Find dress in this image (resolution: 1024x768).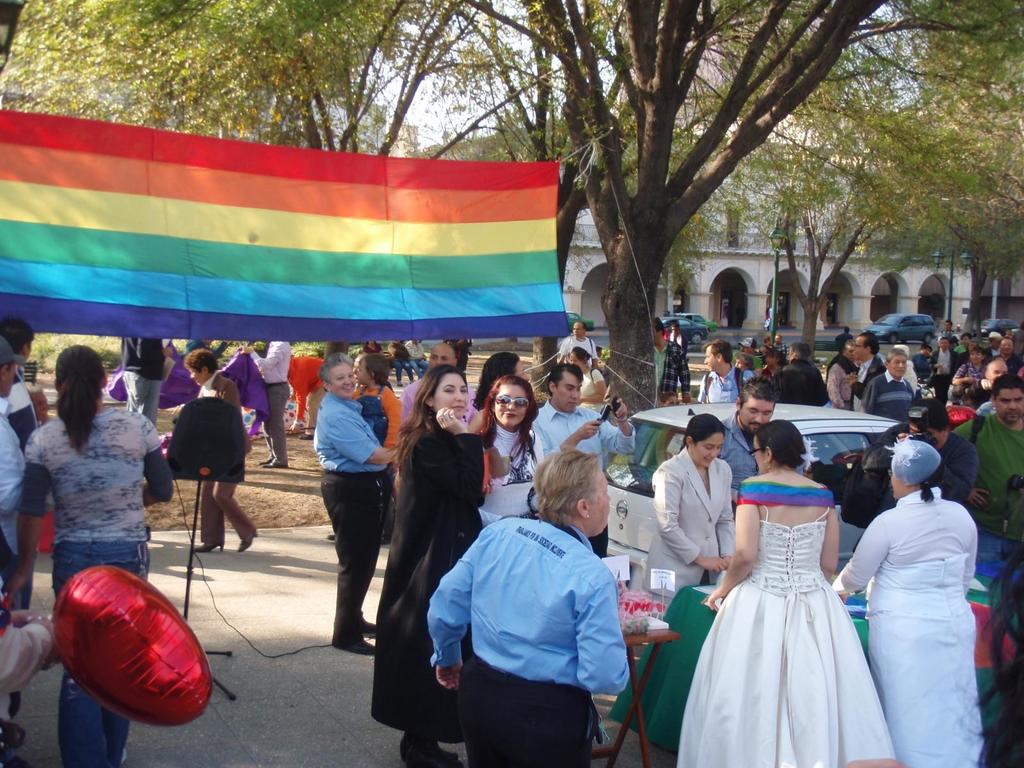
locate(675, 497, 902, 767).
